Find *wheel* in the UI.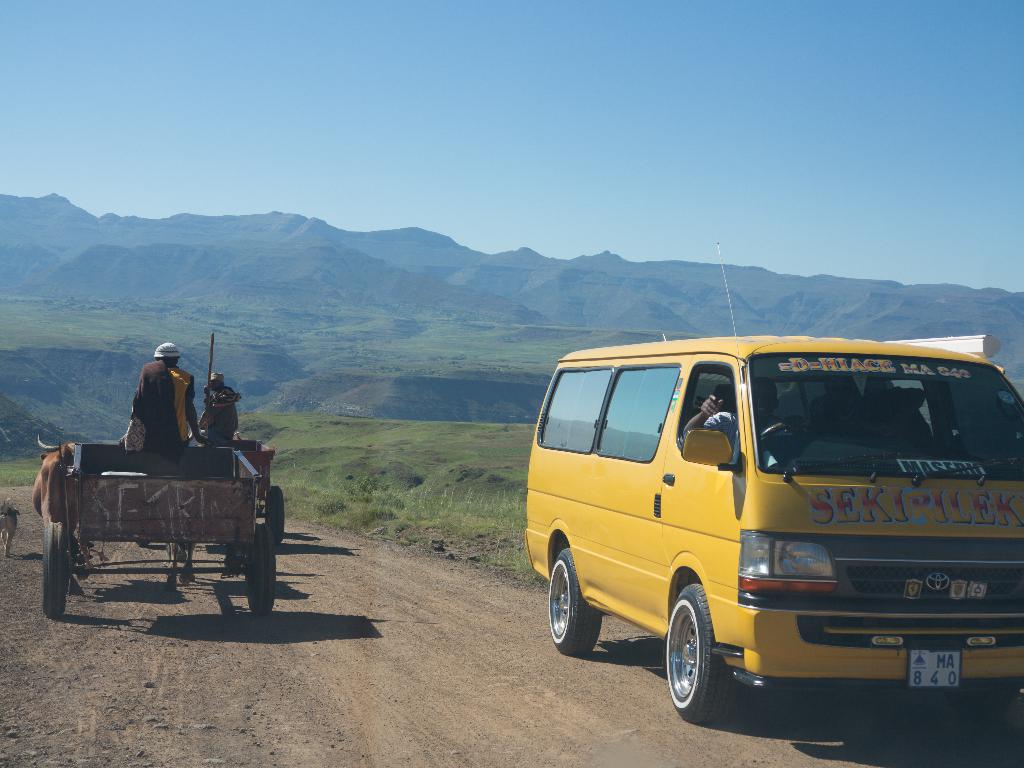
UI element at left=663, top=580, right=745, bottom=725.
